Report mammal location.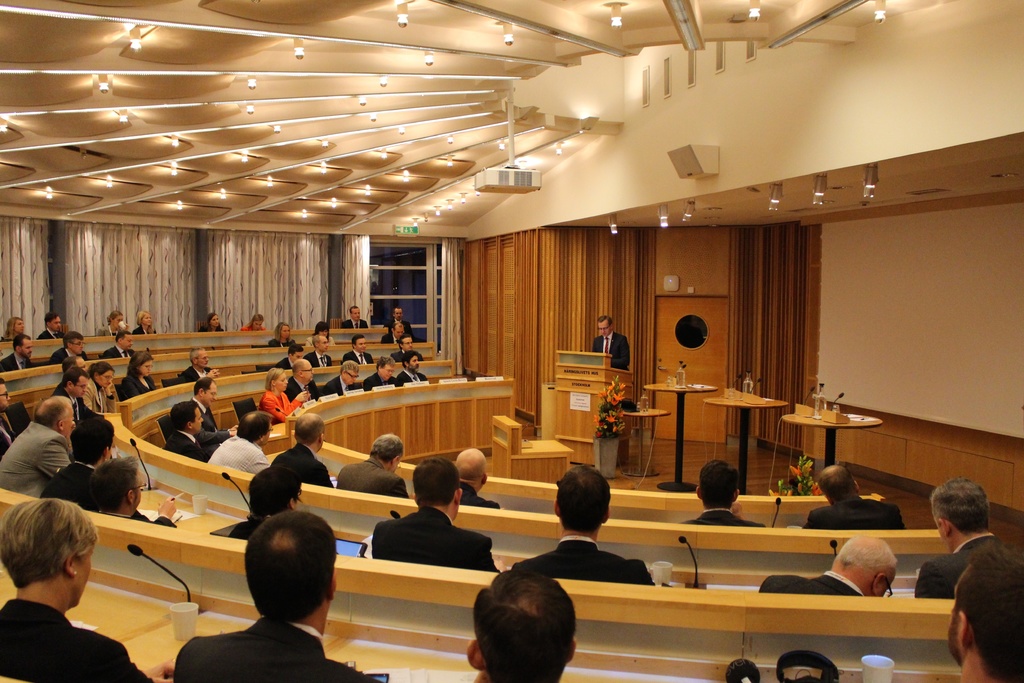
Report: <box>912,478,1003,599</box>.
